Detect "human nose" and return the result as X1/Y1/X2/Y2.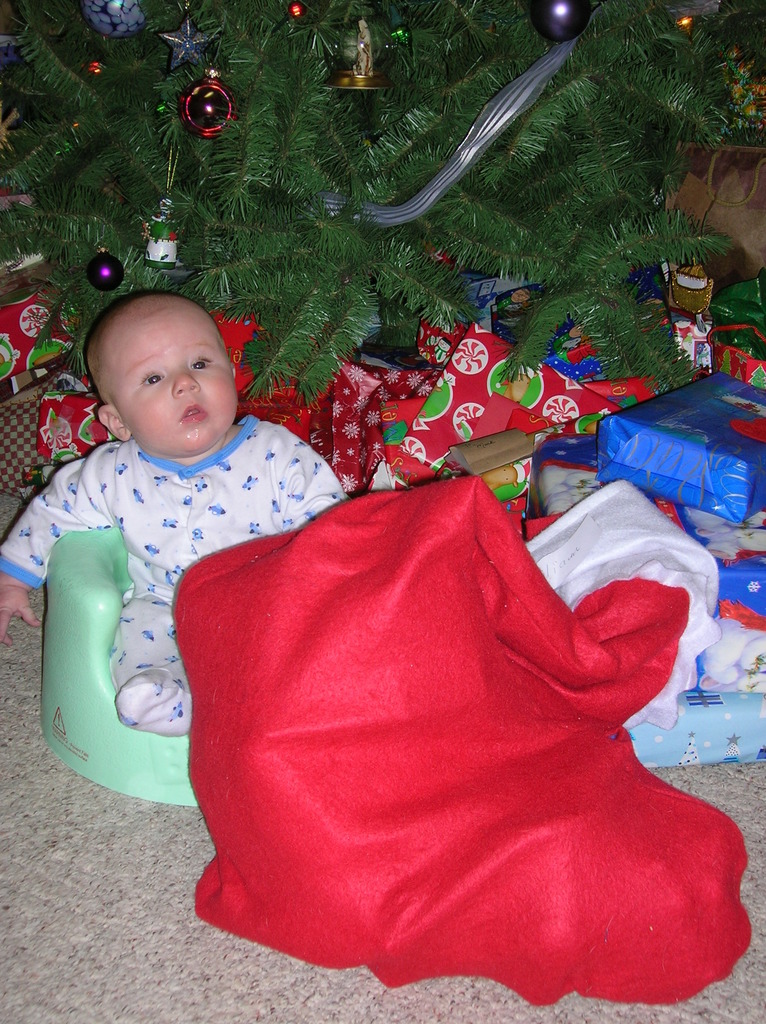
173/372/201/397.
